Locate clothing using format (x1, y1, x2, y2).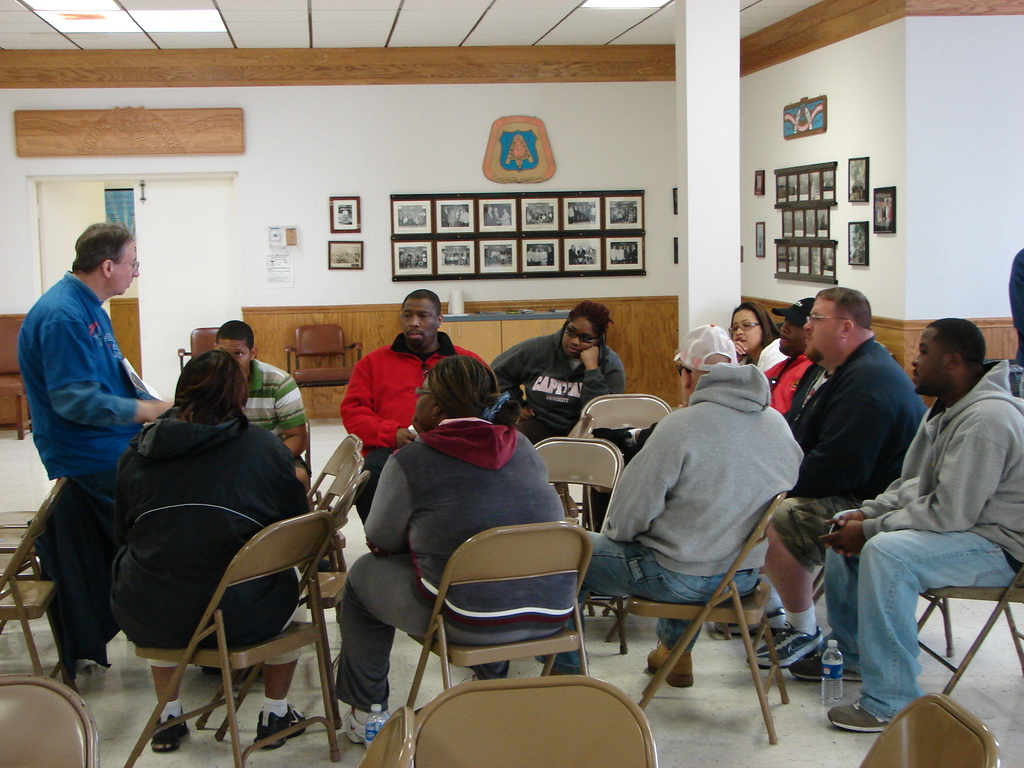
(342, 209, 349, 221).
